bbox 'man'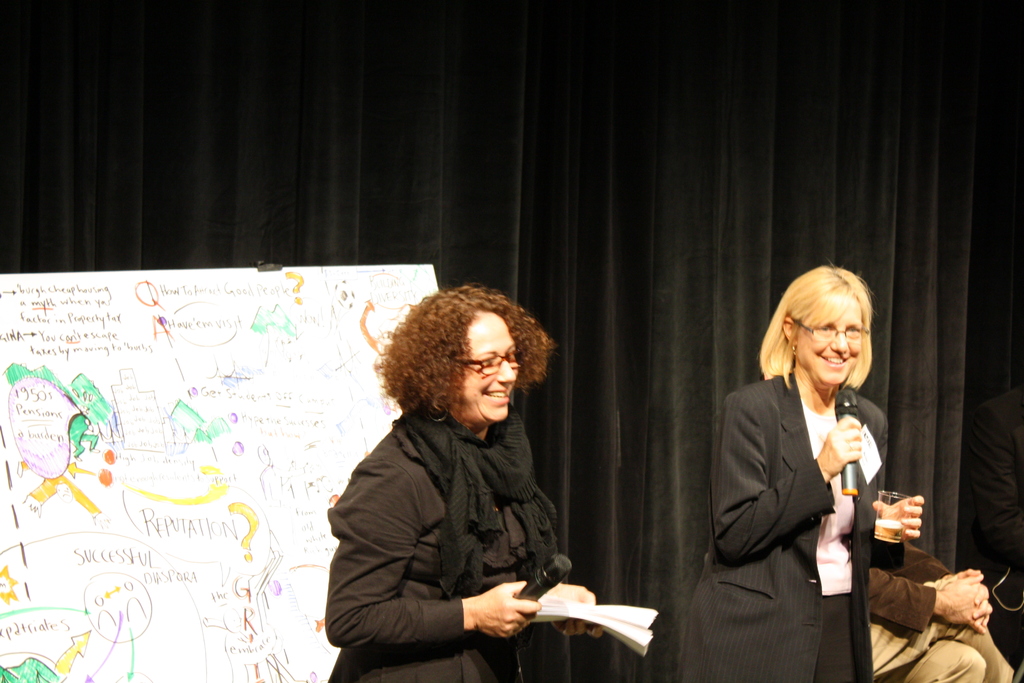
l=868, t=541, r=1014, b=682
